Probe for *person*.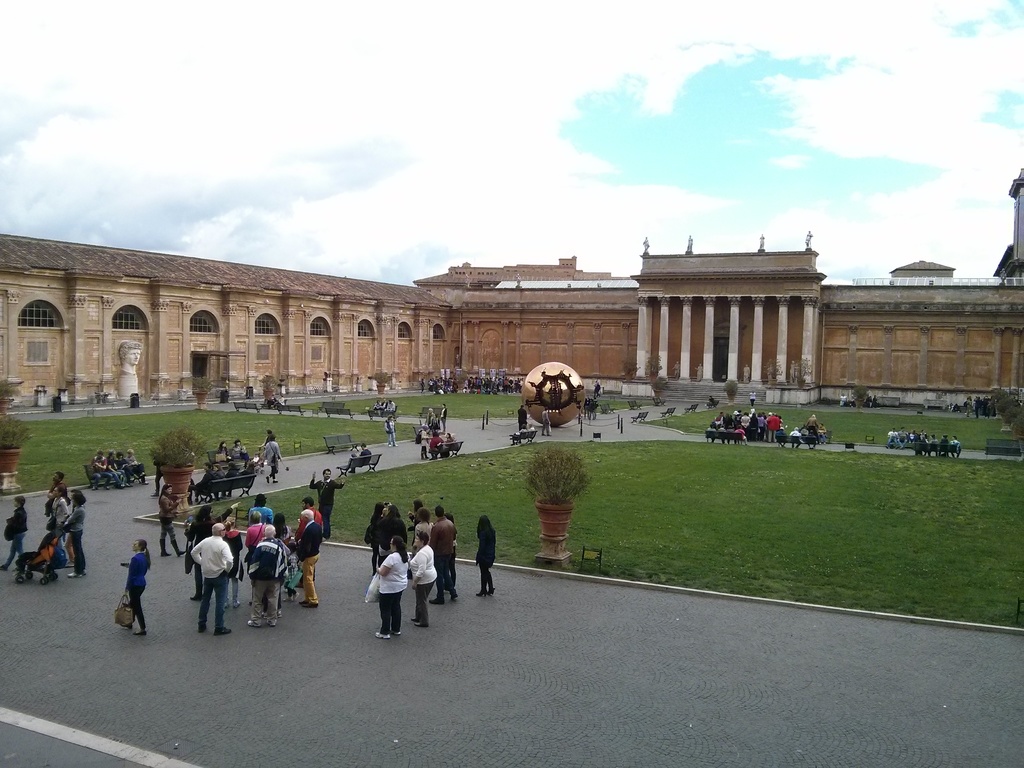
Probe result: pyautogui.locateOnScreen(797, 416, 825, 446).
